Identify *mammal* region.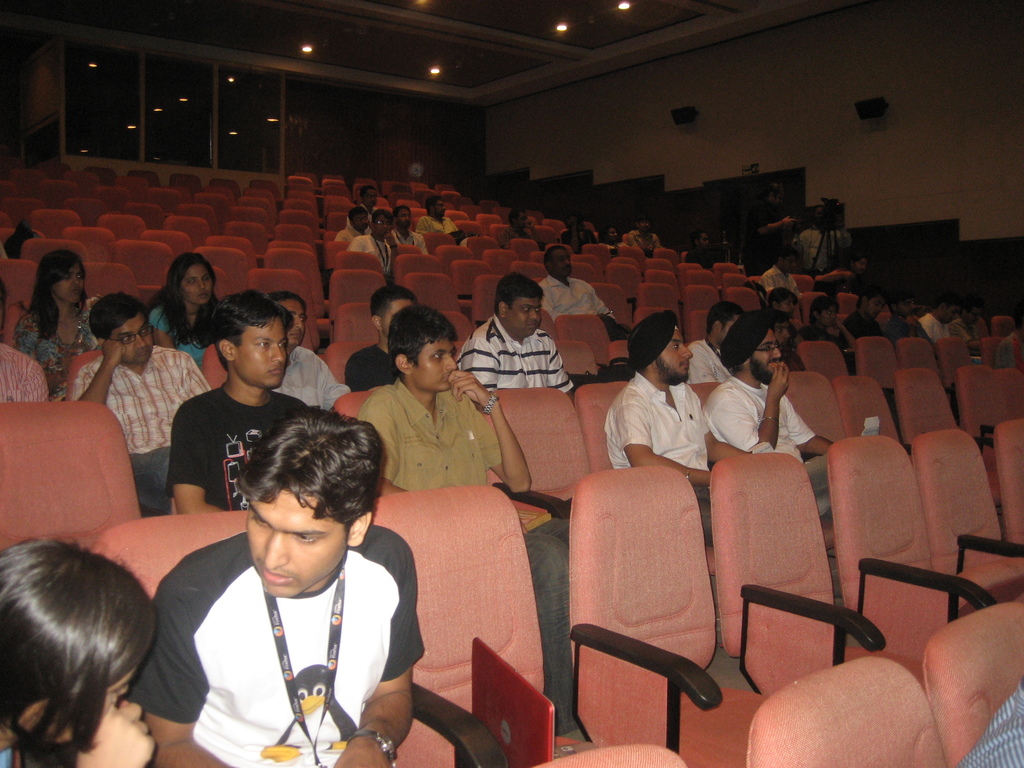
Region: bbox(1000, 323, 1023, 375).
